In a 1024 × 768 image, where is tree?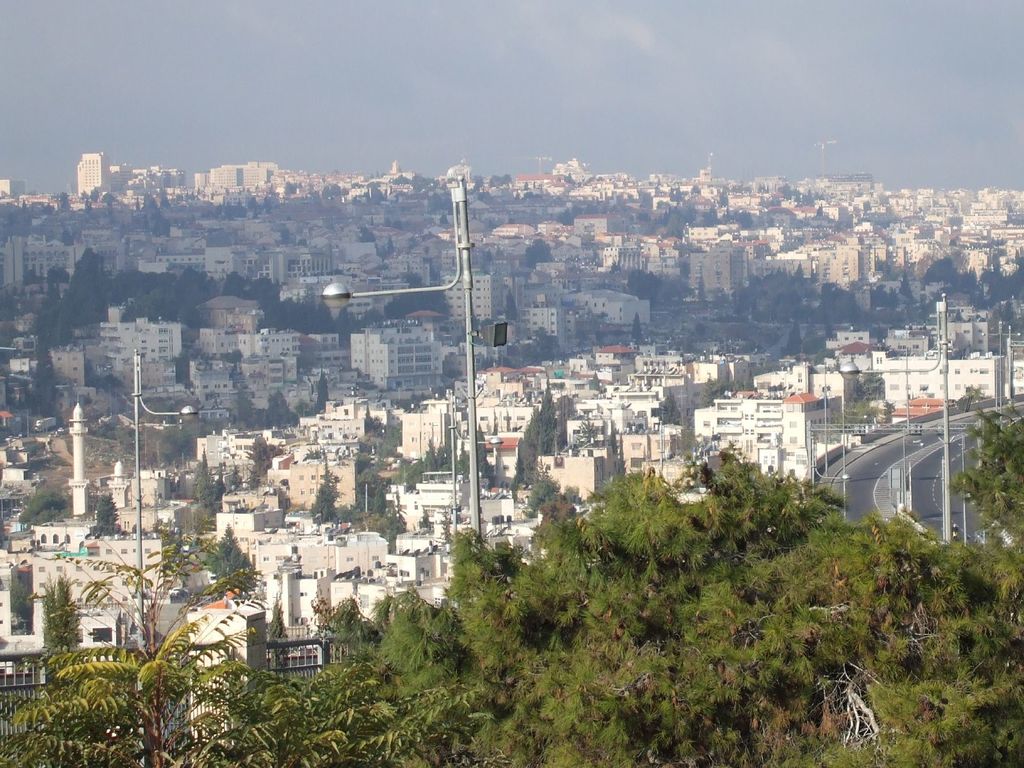
Rect(520, 237, 566, 267).
